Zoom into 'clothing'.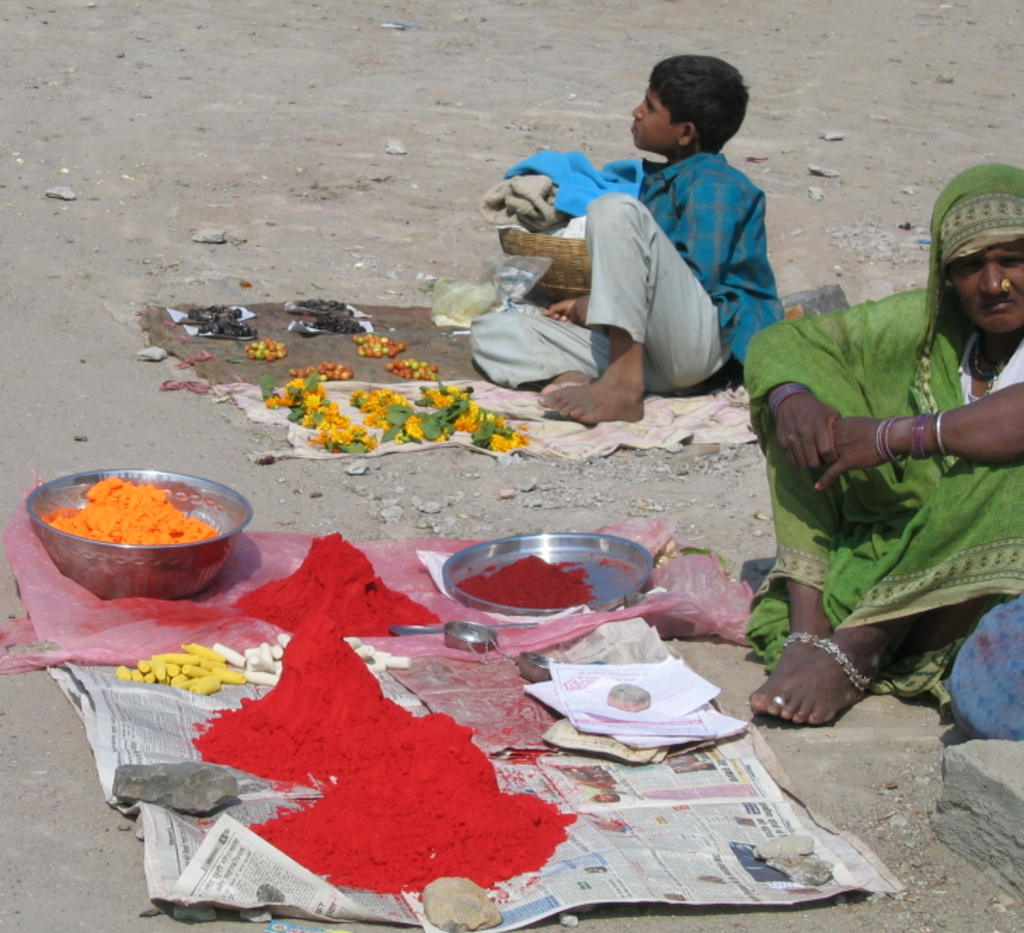
Zoom target: pyautogui.locateOnScreen(731, 153, 1023, 710).
